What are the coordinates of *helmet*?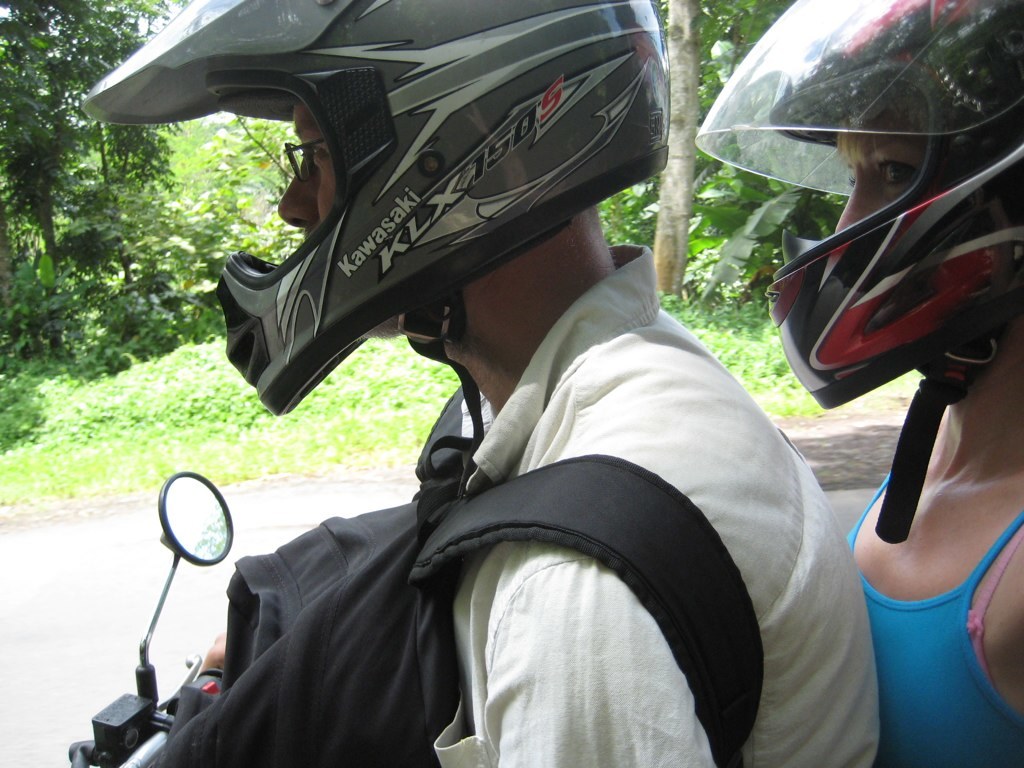
x1=78 y1=0 x2=672 y2=418.
